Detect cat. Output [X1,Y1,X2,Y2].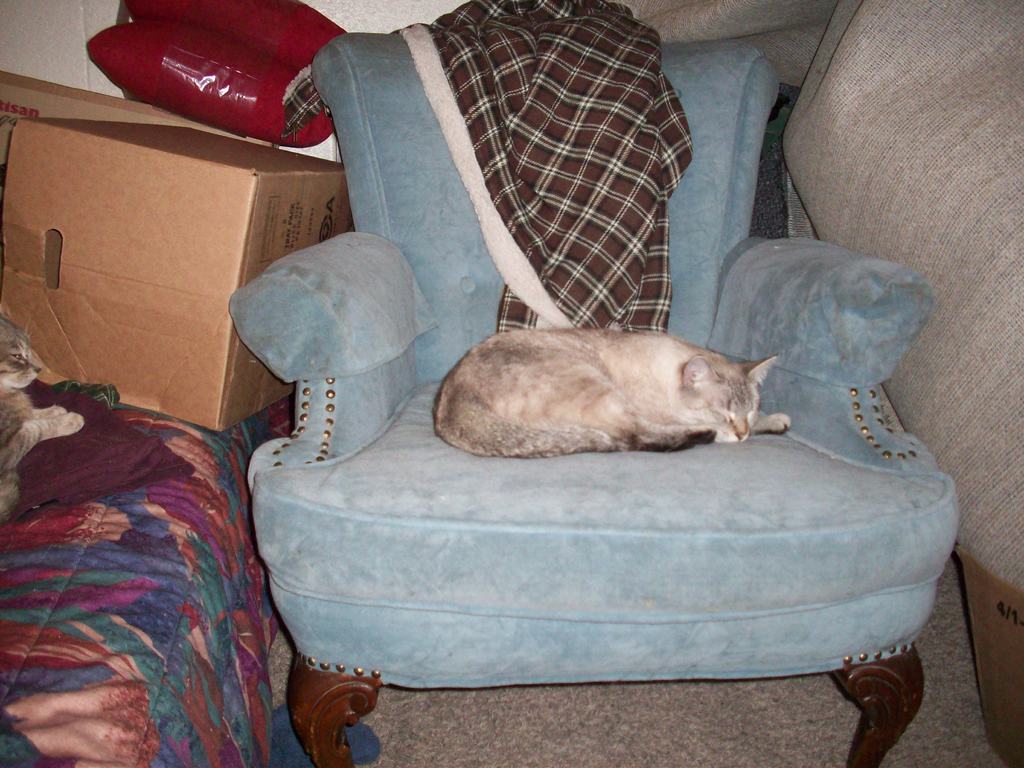
[433,327,788,462].
